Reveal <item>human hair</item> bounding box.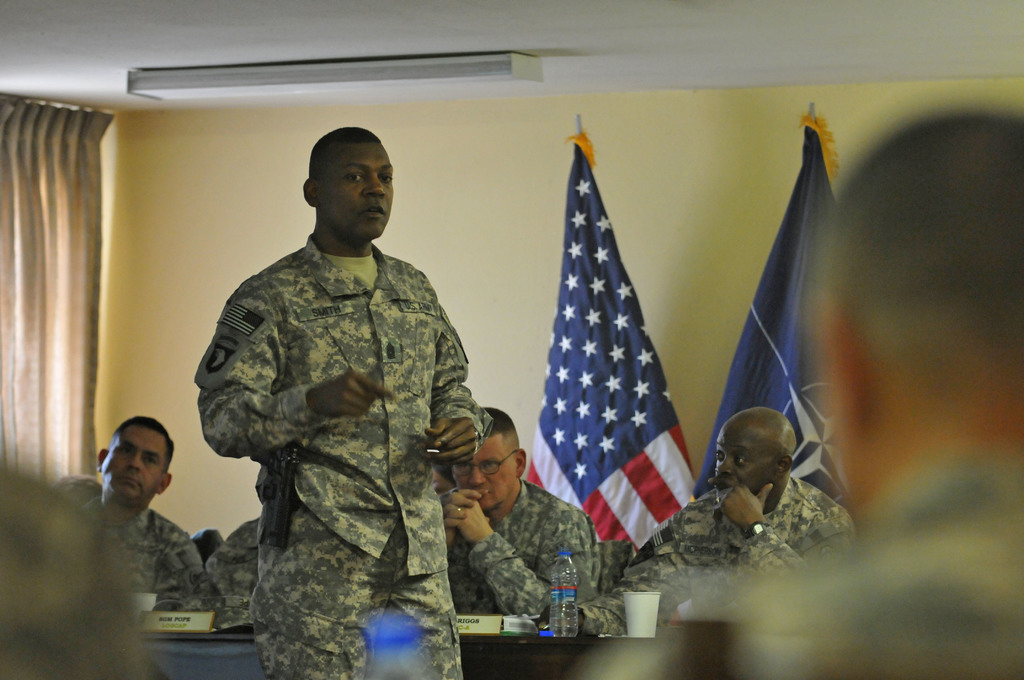
Revealed: [left=481, top=405, right=525, bottom=458].
